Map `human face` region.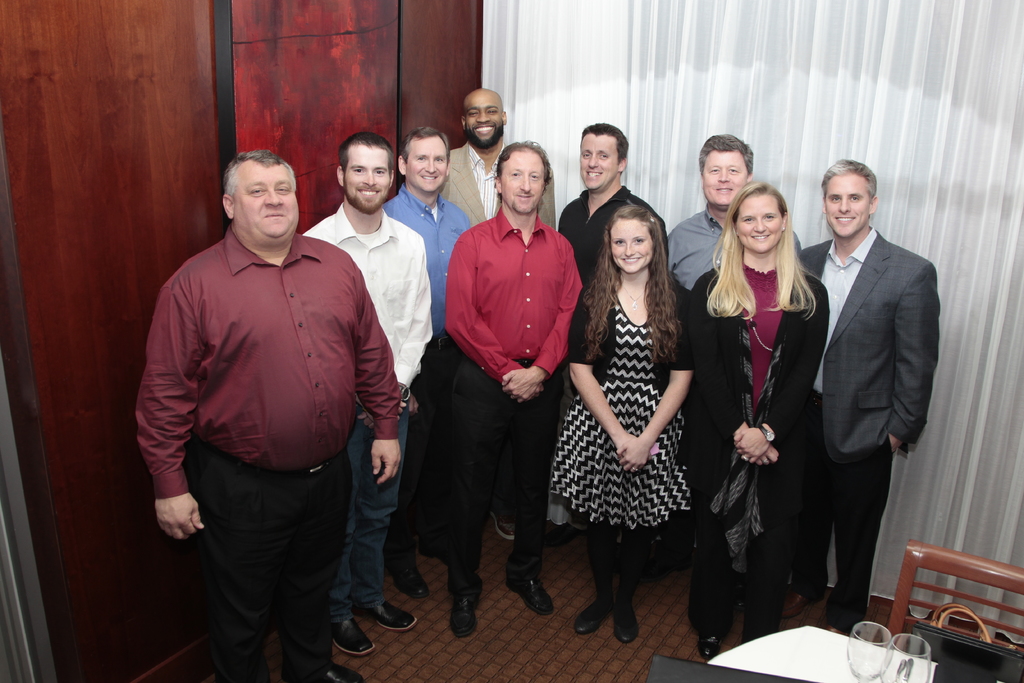
Mapped to detection(344, 143, 391, 207).
